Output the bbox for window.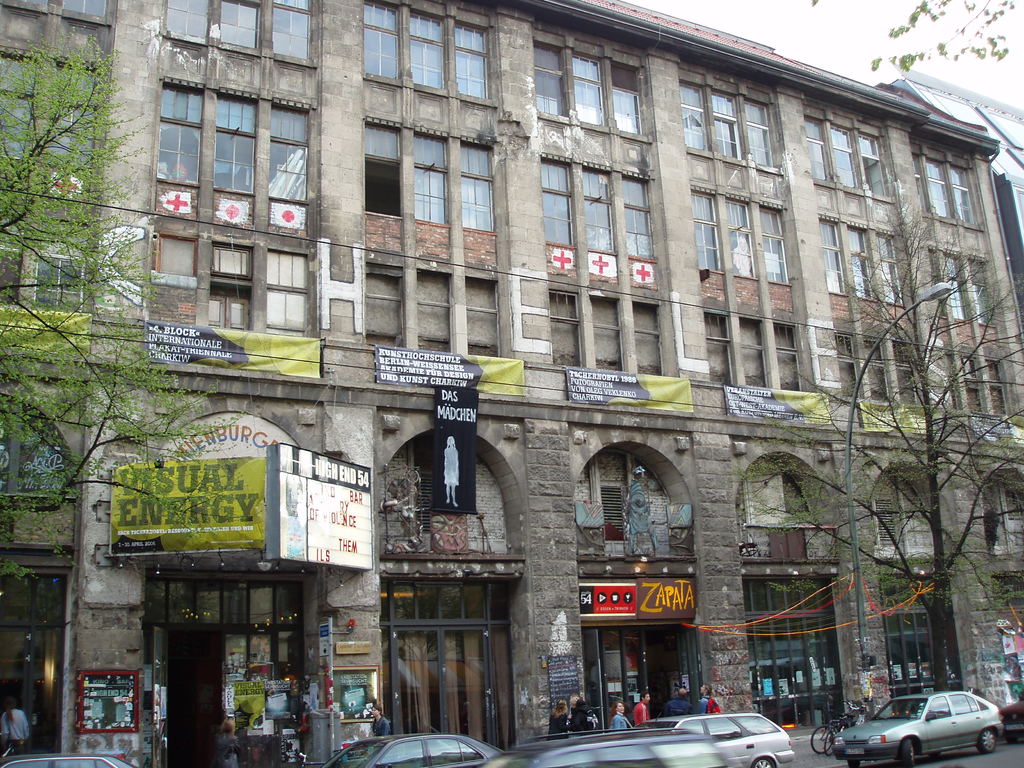
168:1:213:38.
